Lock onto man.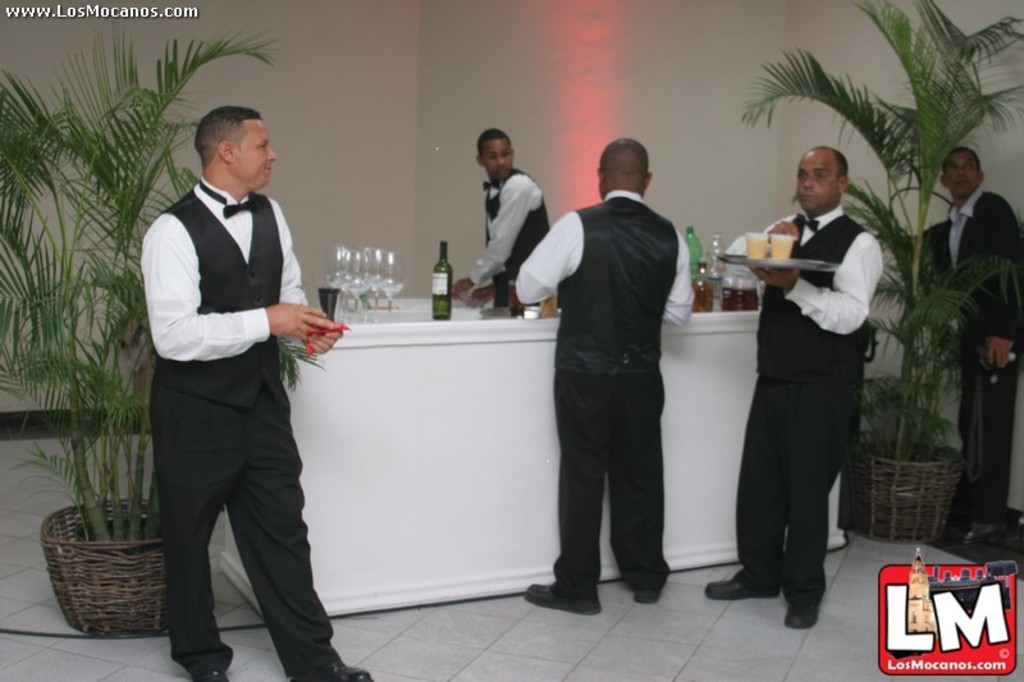
Locked: (left=518, top=123, right=707, bottom=614).
